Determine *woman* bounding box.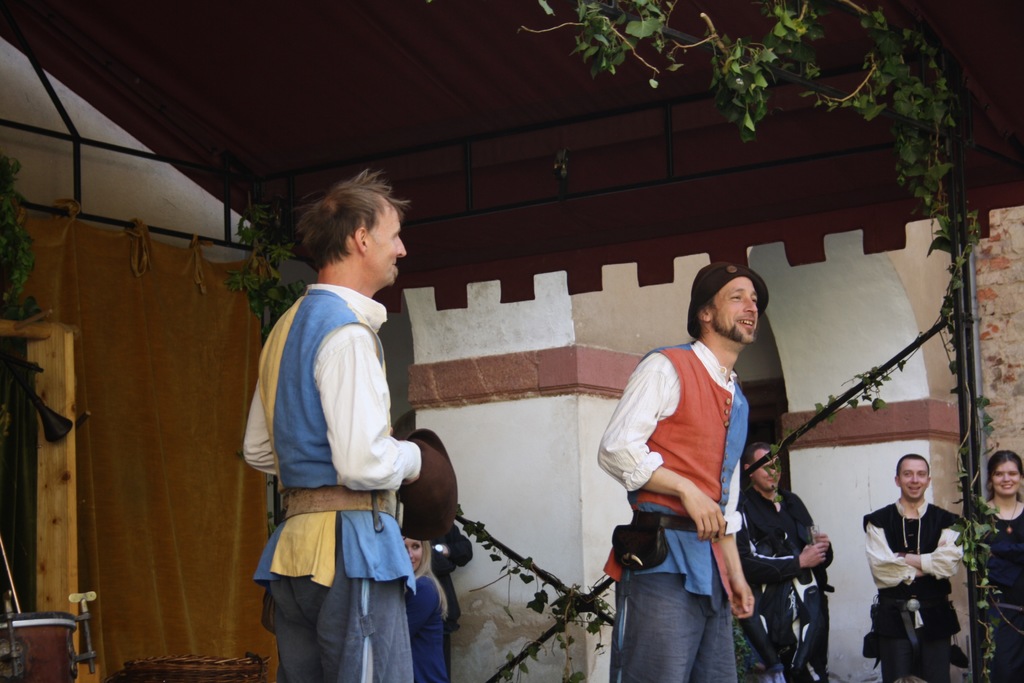
Determined: <box>973,450,1023,682</box>.
